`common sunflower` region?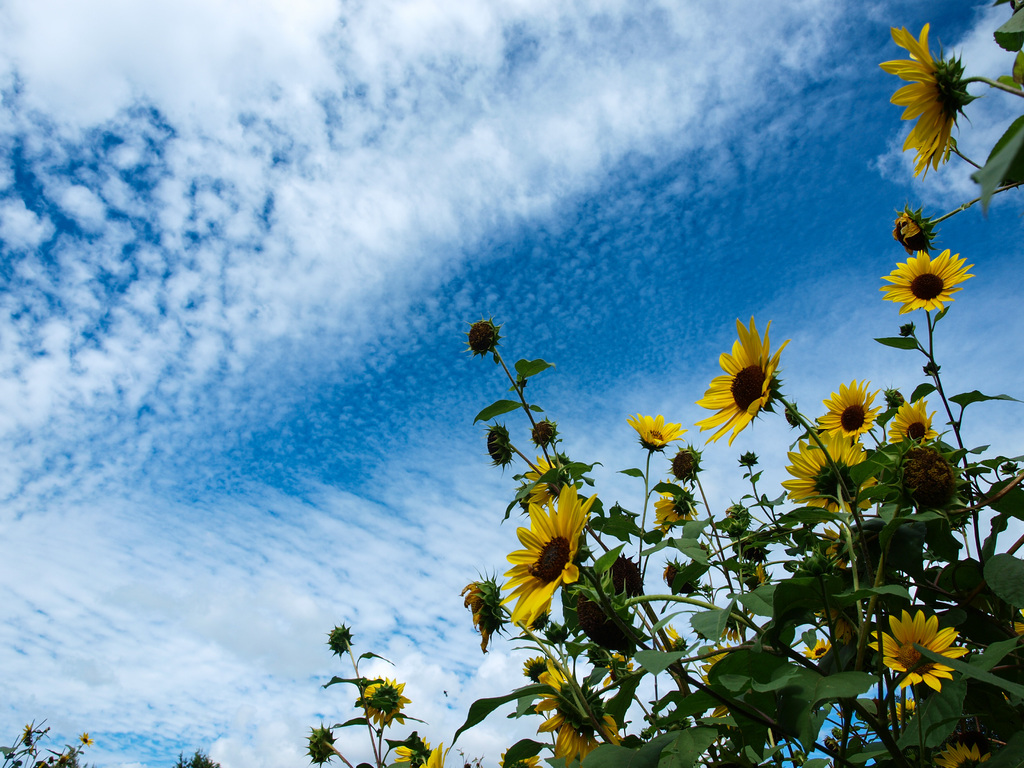
box=[793, 437, 876, 520]
